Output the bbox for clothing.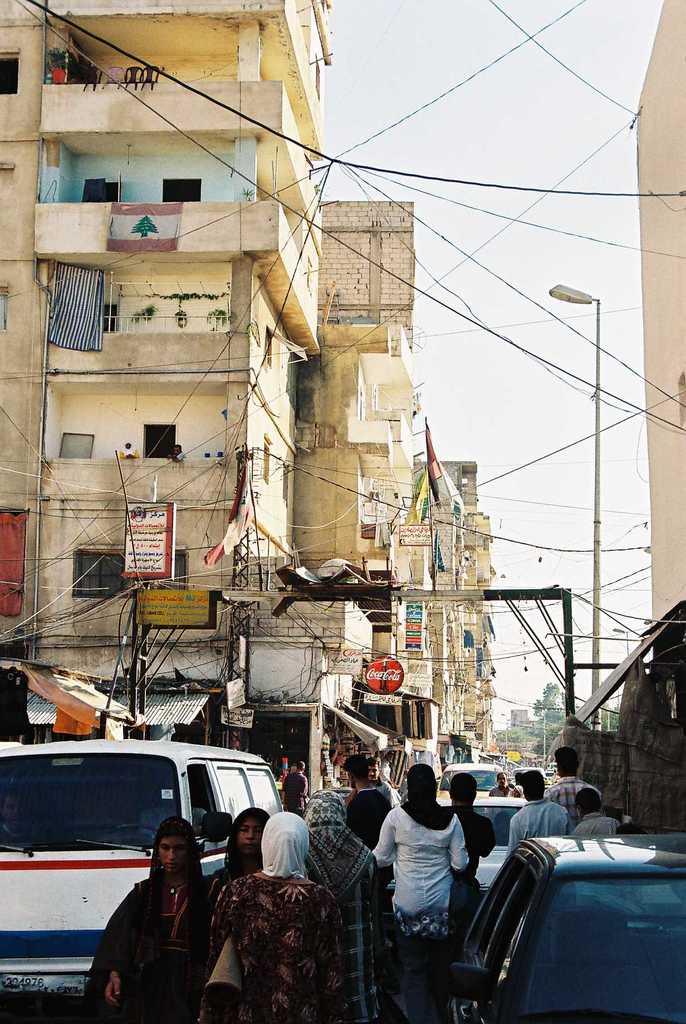
(564, 820, 635, 837).
